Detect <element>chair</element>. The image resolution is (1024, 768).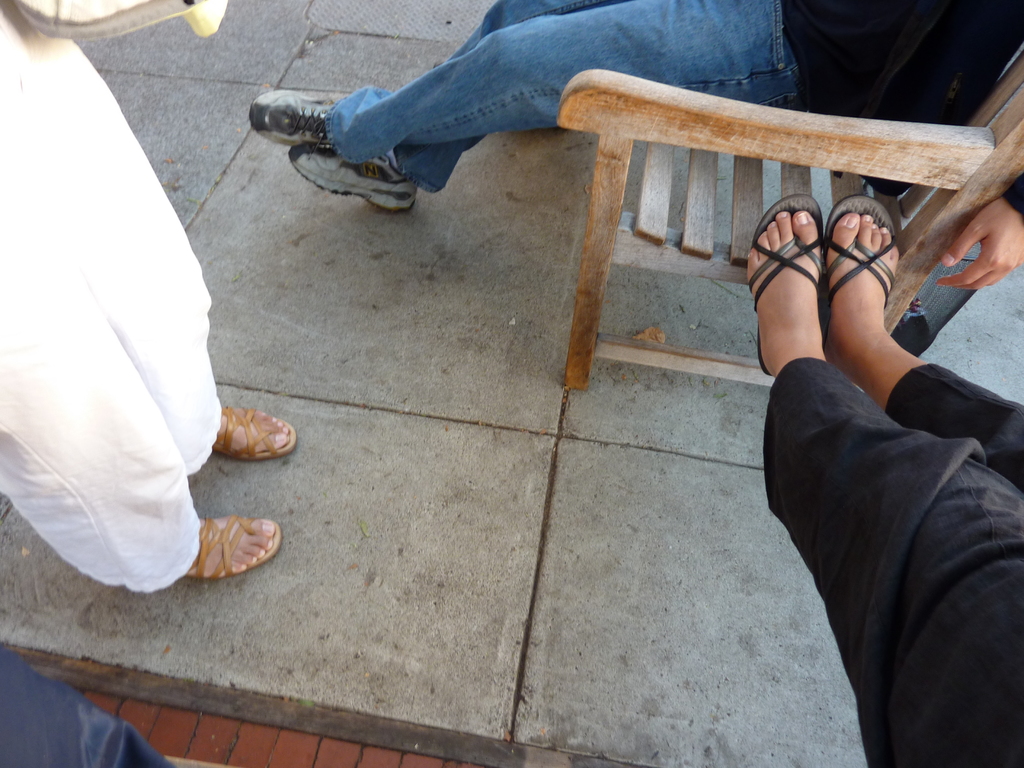
left=557, top=6, right=1023, bottom=396.
